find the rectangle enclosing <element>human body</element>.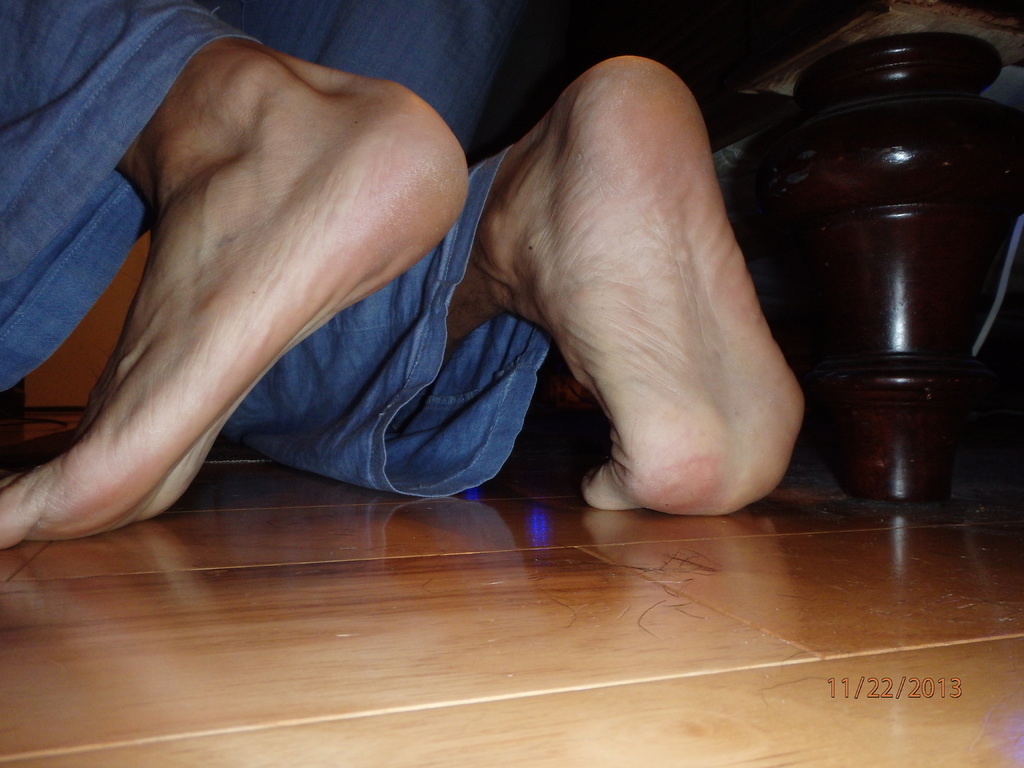
x1=0 y1=0 x2=805 y2=557.
